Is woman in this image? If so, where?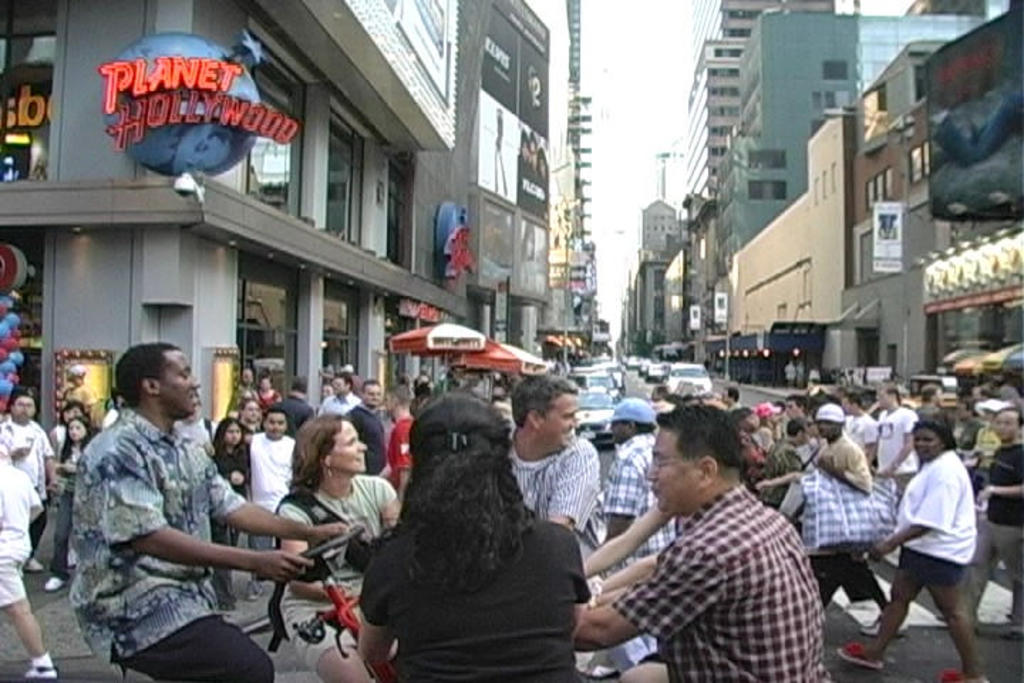
Yes, at bbox(833, 415, 998, 682).
